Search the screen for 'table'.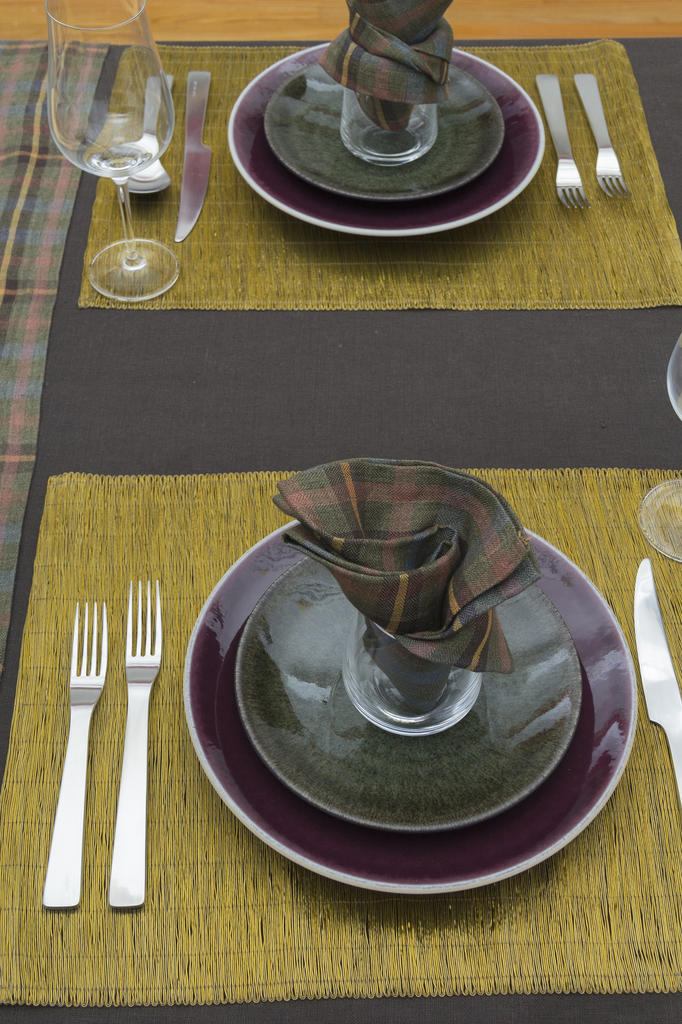
Found at 0, 0, 681, 1023.
